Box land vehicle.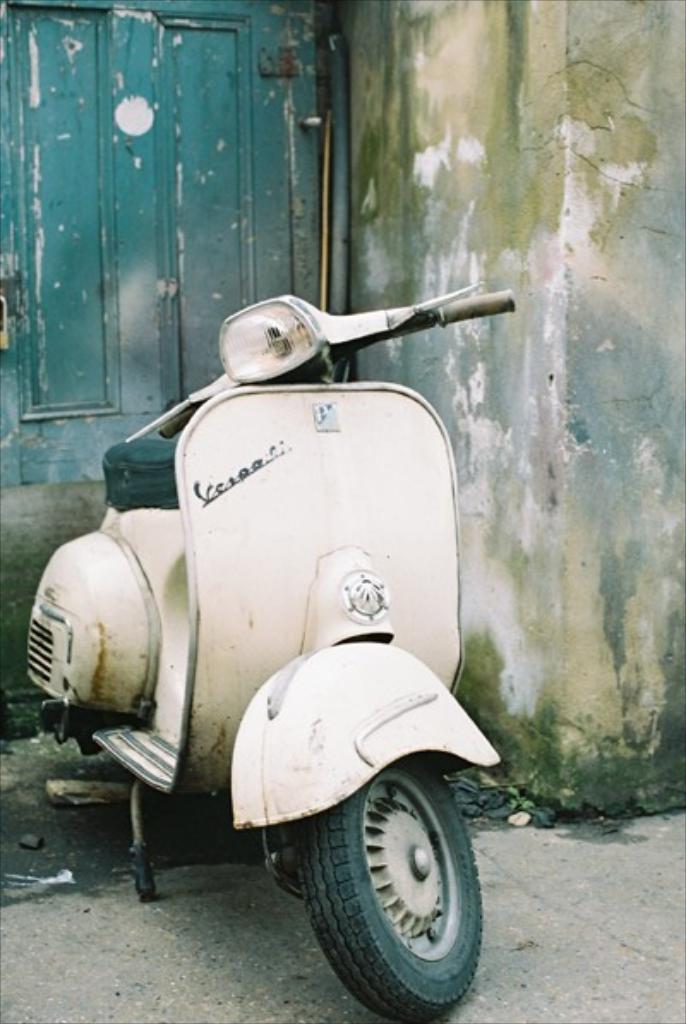
bbox=(26, 273, 523, 1023).
